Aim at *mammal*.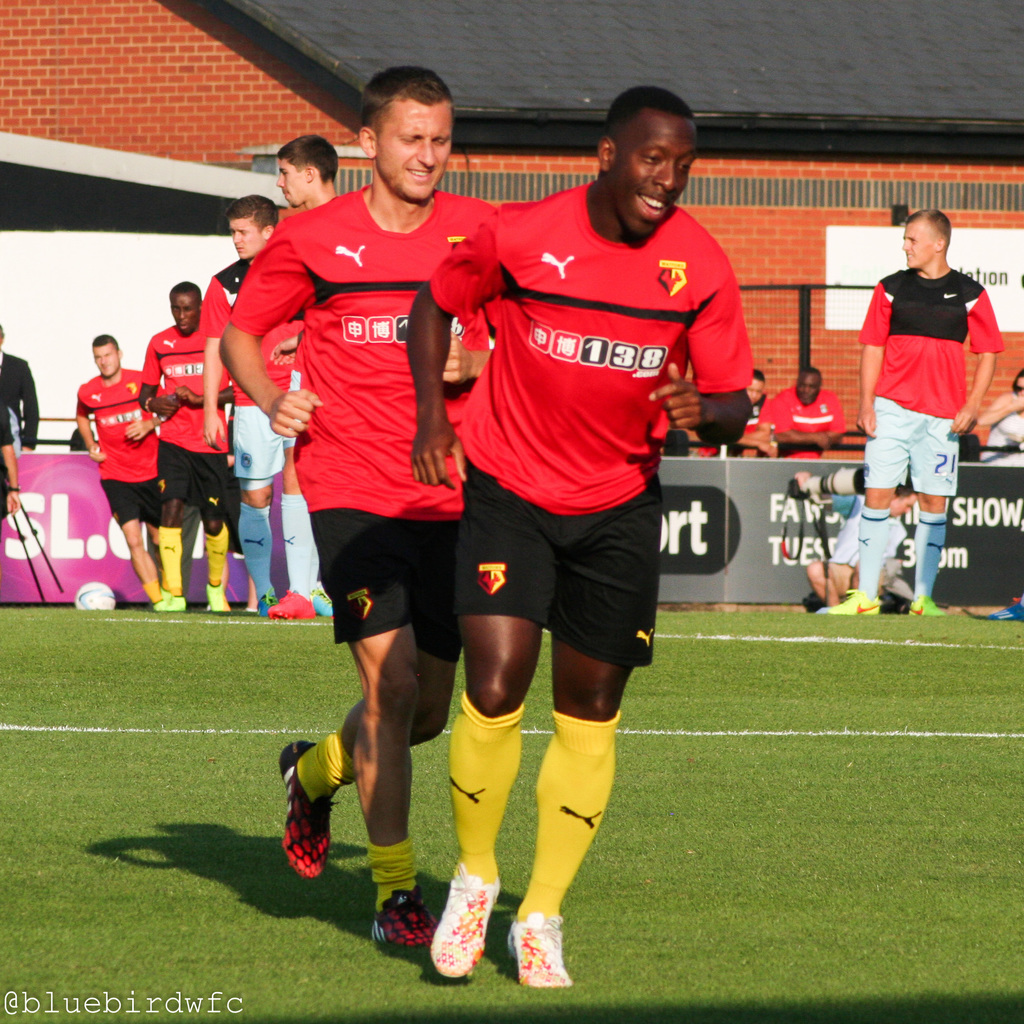
Aimed at [x1=76, y1=330, x2=166, y2=599].
